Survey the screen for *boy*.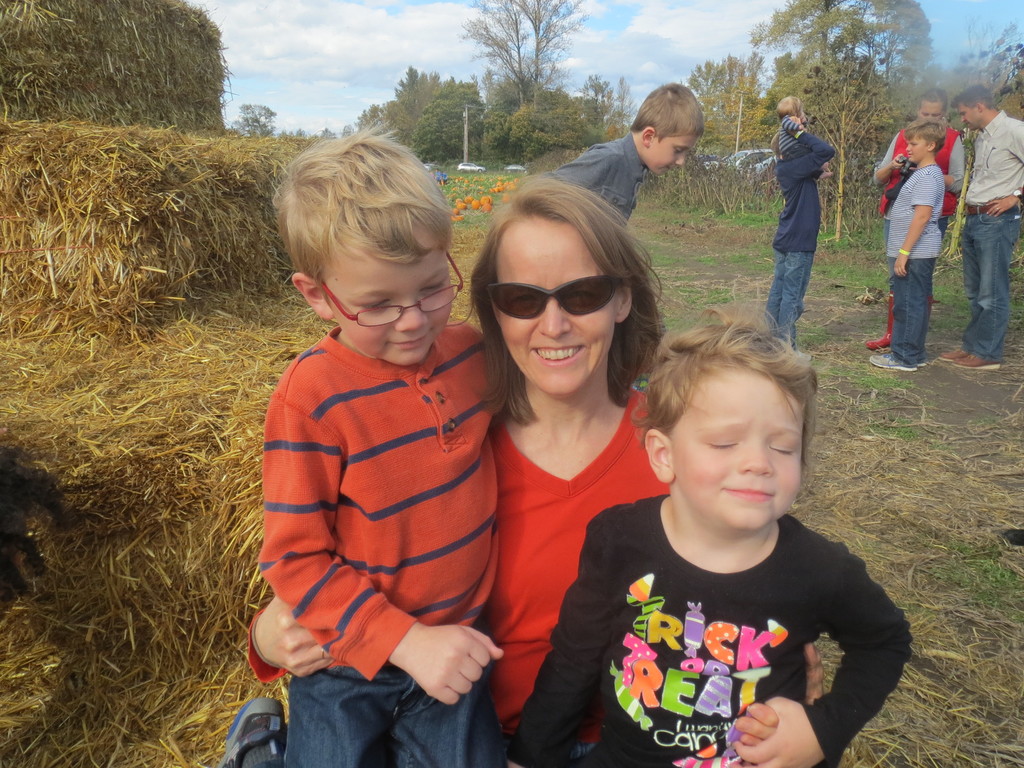
Survey found: [x1=534, y1=82, x2=706, y2=237].
